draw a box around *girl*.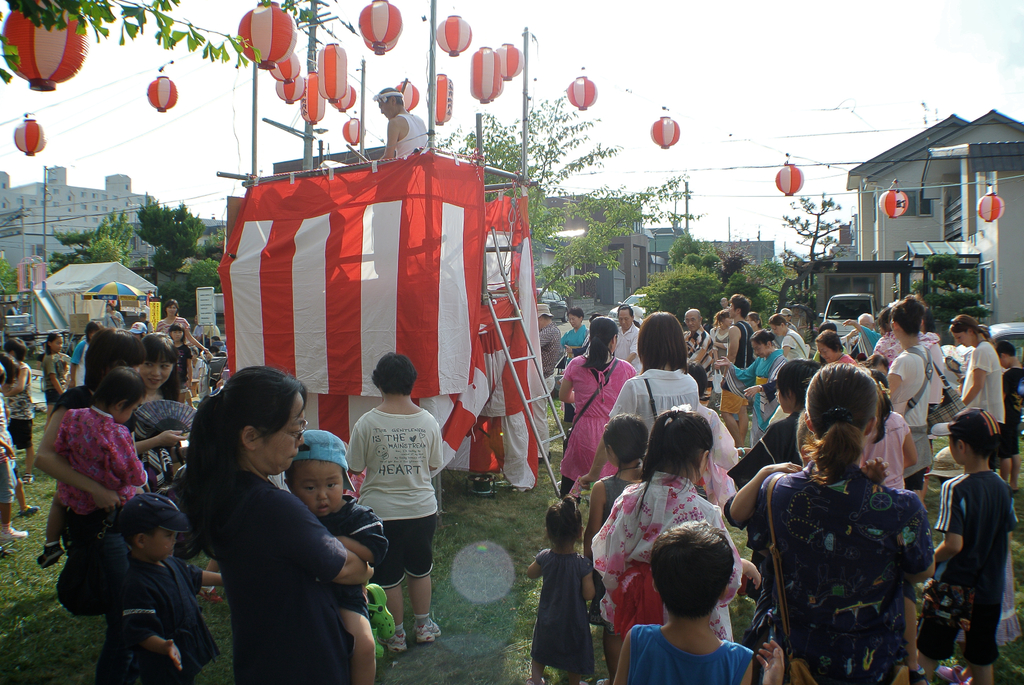
43 365 148 563.
